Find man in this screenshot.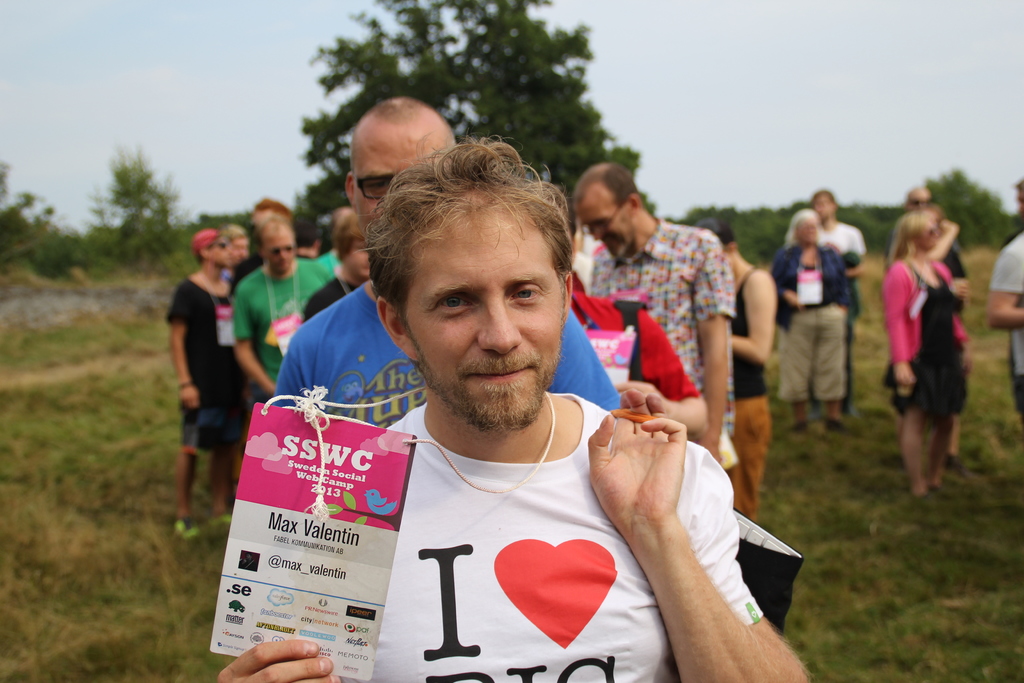
The bounding box for man is pyautogui.locateOnScreen(566, 158, 741, 482).
